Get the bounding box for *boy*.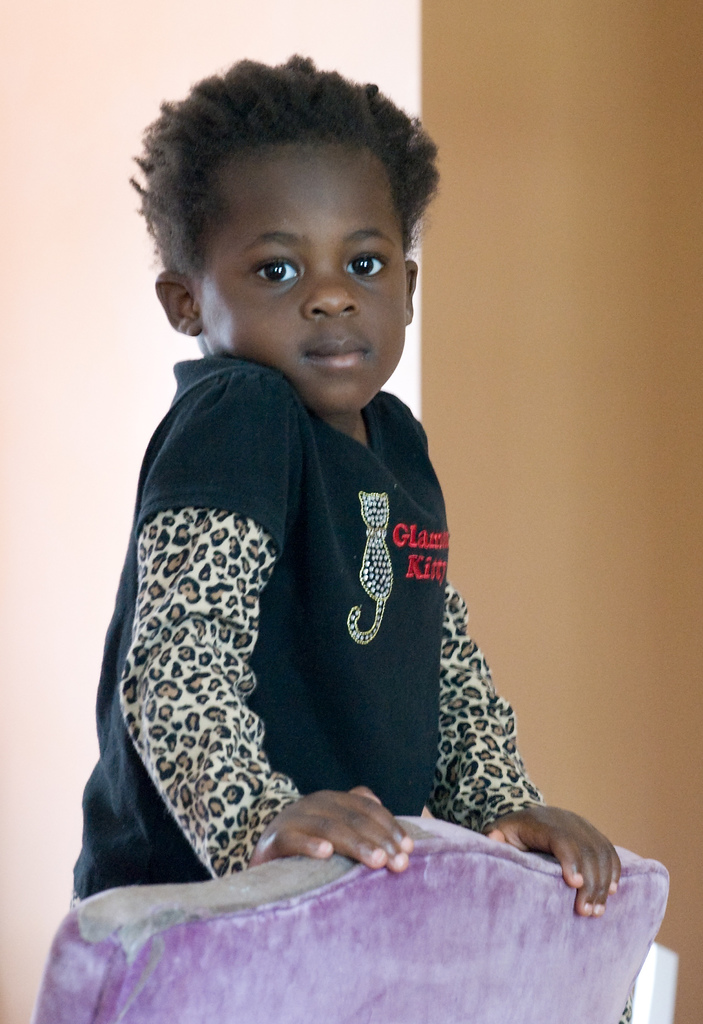
(x1=64, y1=56, x2=634, y2=903).
